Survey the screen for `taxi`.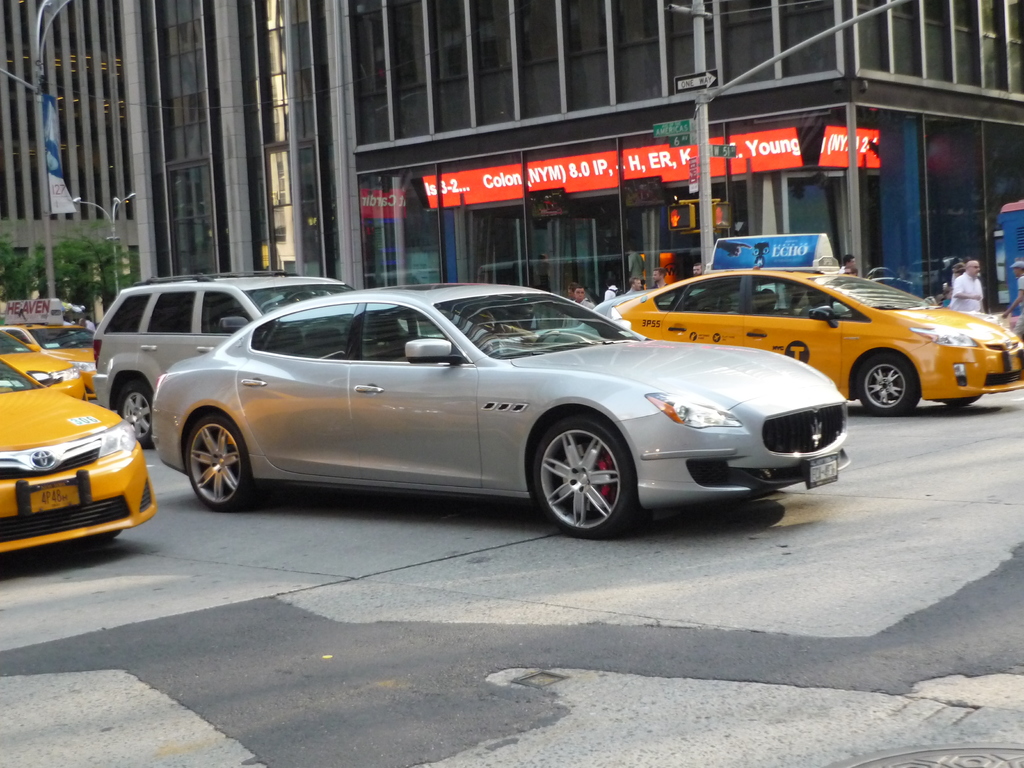
Survey found: crop(0, 353, 155, 561).
